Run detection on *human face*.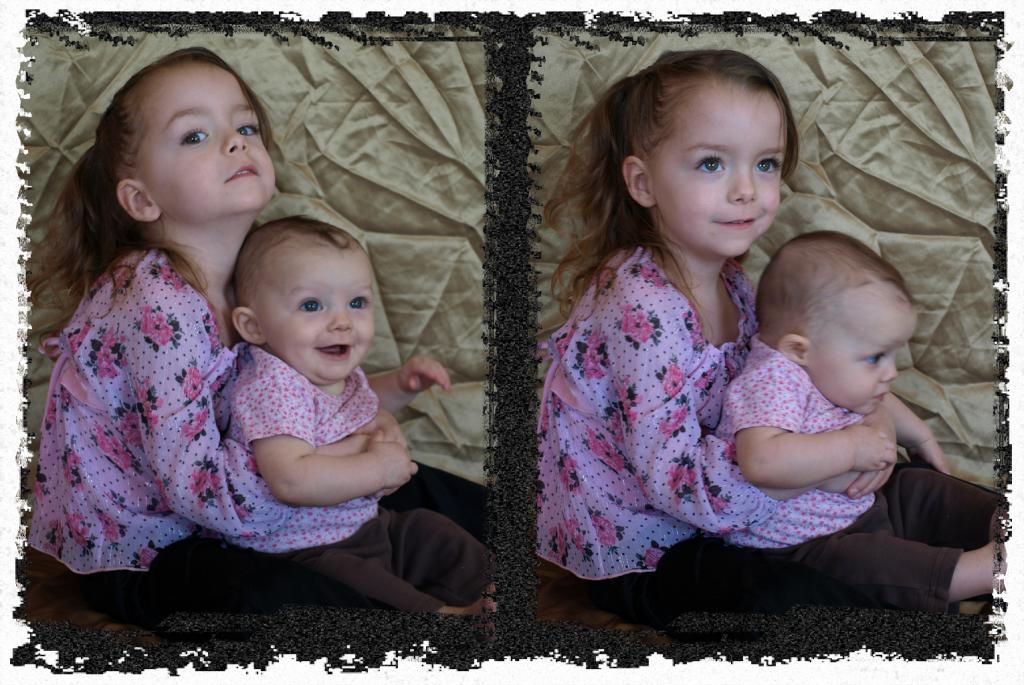
Result: select_region(143, 58, 277, 224).
